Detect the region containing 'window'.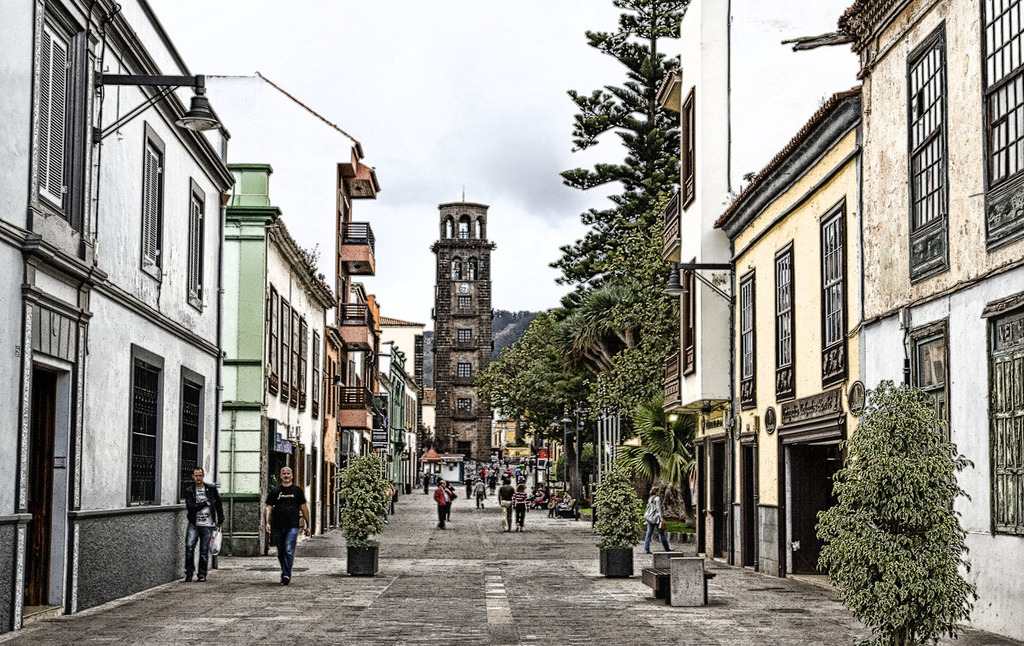
crop(181, 378, 201, 501).
